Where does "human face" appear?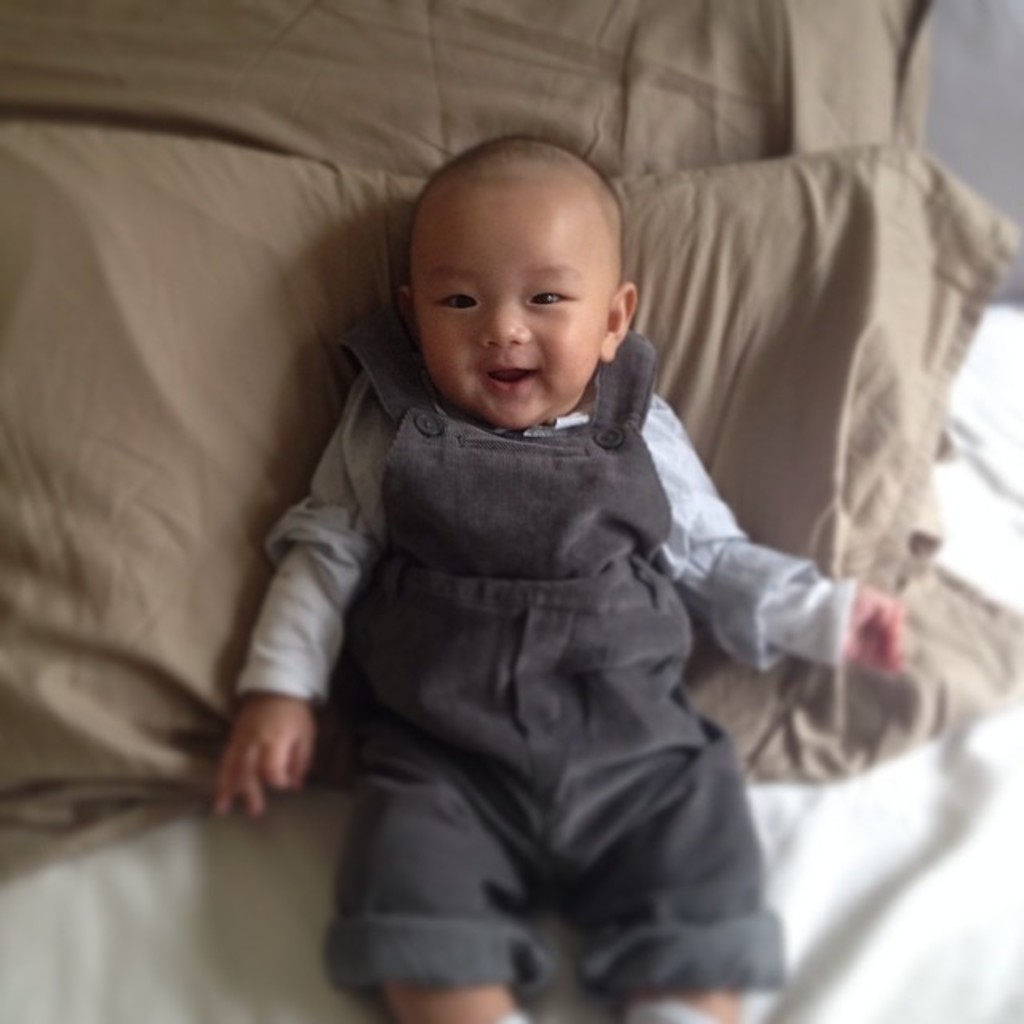
Appears at box(410, 178, 616, 424).
